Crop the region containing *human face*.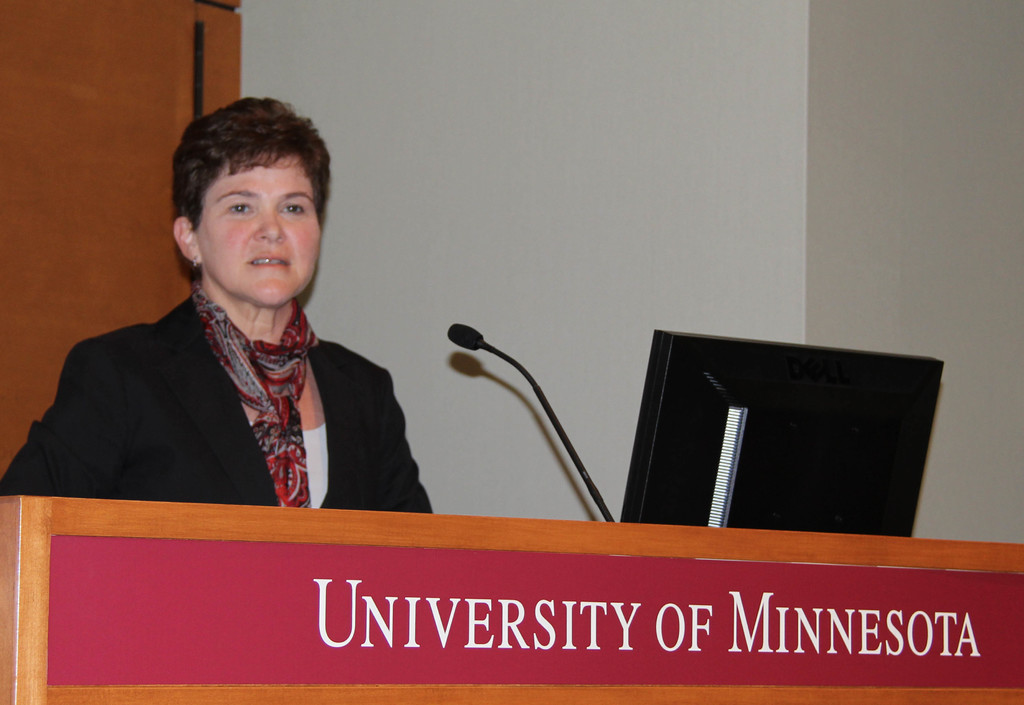
Crop region: bbox=[196, 154, 325, 308].
